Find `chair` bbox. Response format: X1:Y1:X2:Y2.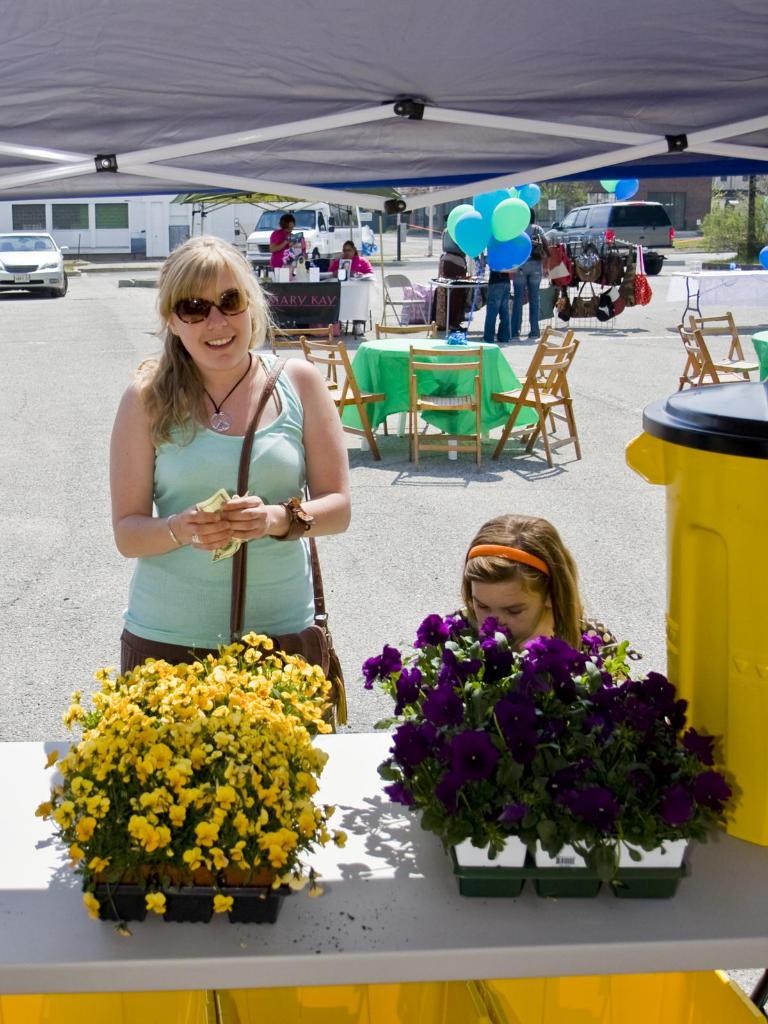
682:255:705:316.
